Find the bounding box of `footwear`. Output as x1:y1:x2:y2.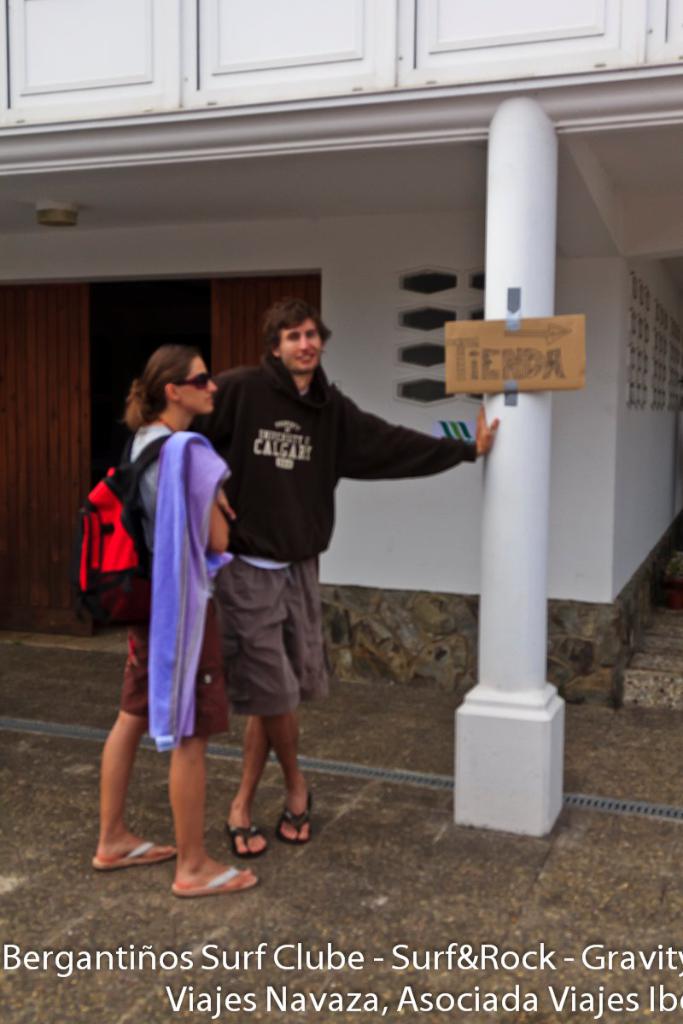
227:823:271:852.
